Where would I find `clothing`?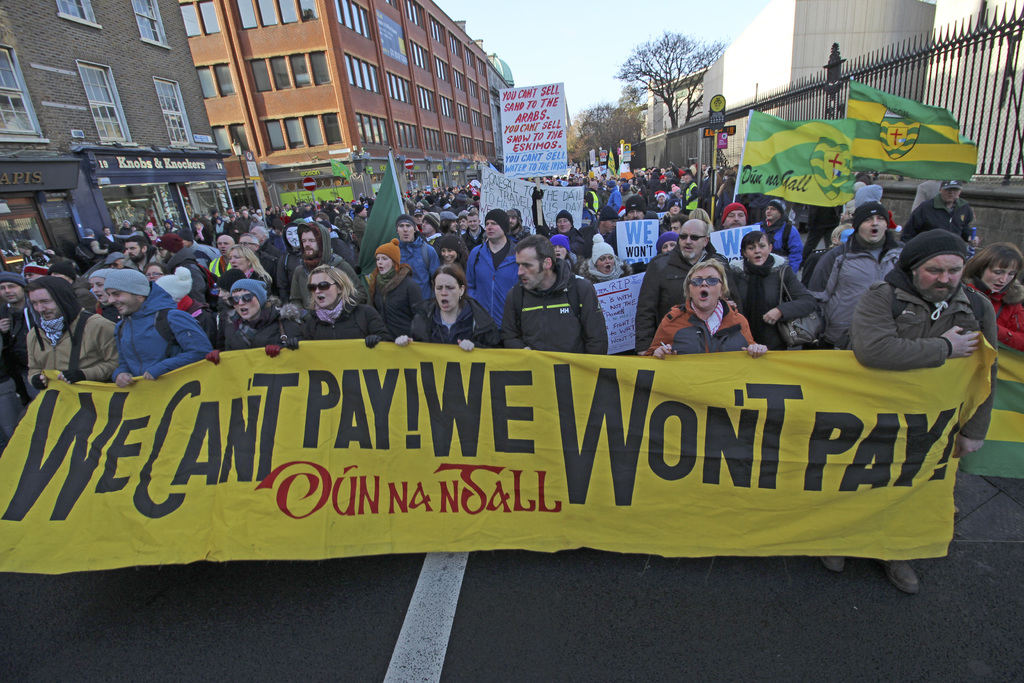
At bbox=(292, 302, 390, 334).
